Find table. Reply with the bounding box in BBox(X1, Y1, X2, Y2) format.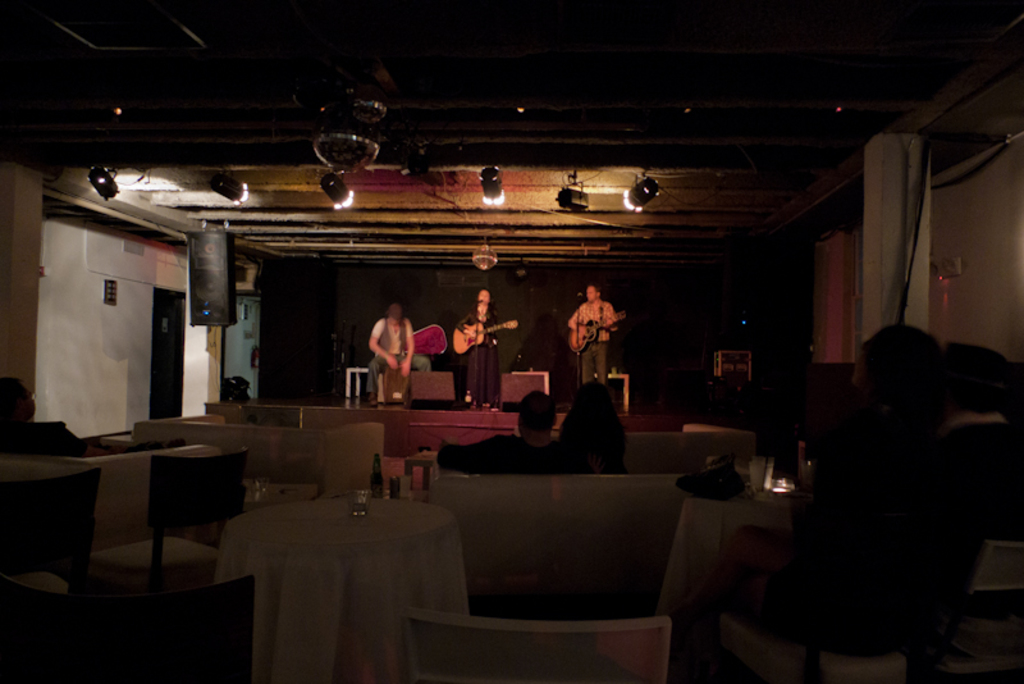
BBox(594, 369, 631, 411).
